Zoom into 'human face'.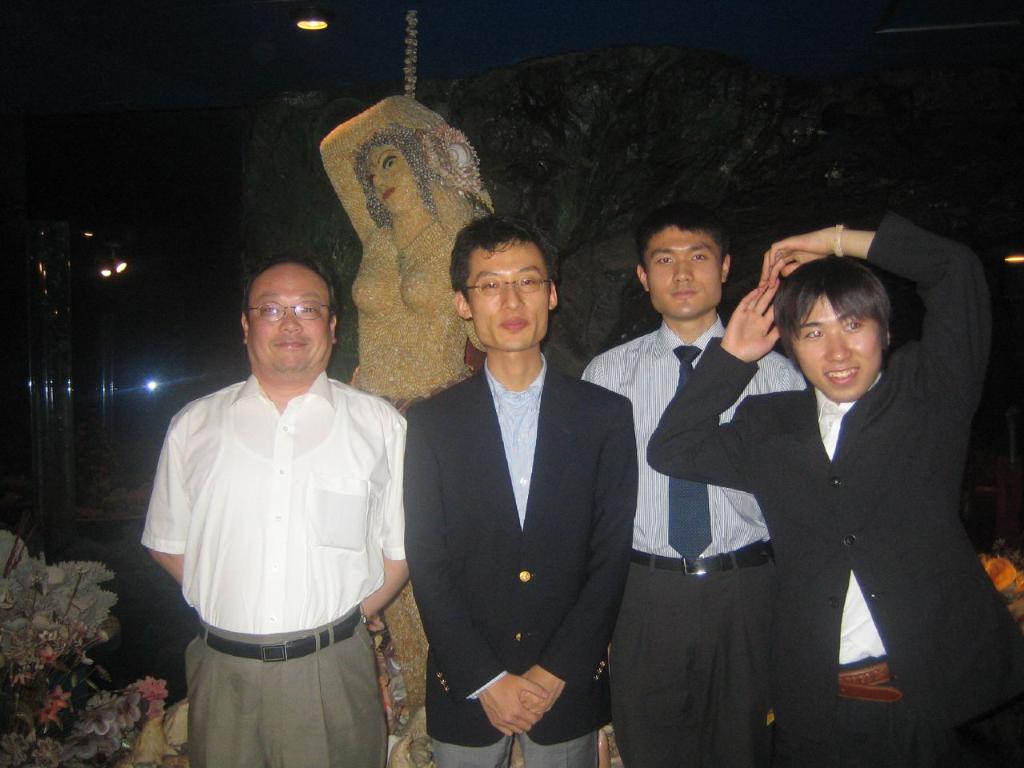
Zoom target: rect(463, 234, 545, 350).
